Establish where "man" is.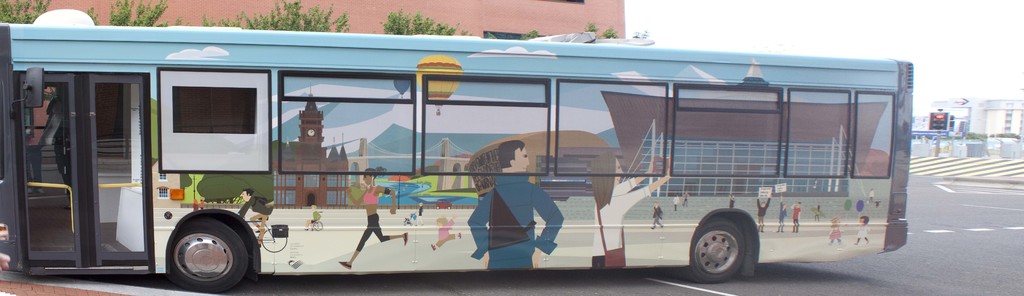
Established at rect(229, 173, 279, 251).
